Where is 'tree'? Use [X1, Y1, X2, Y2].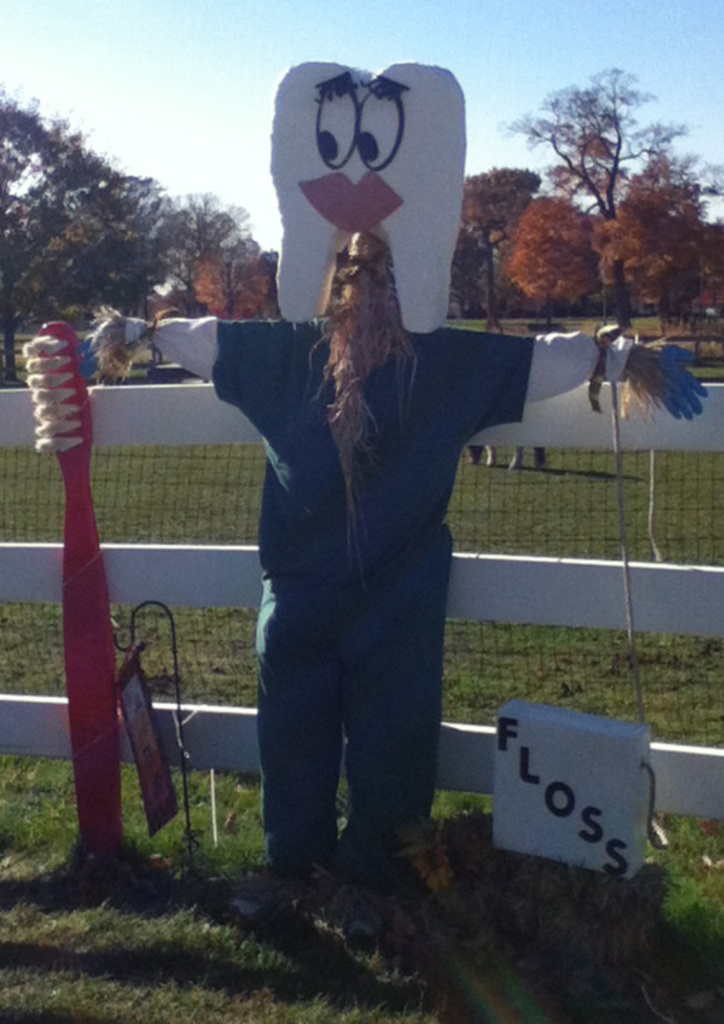
[627, 128, 723, 331].
